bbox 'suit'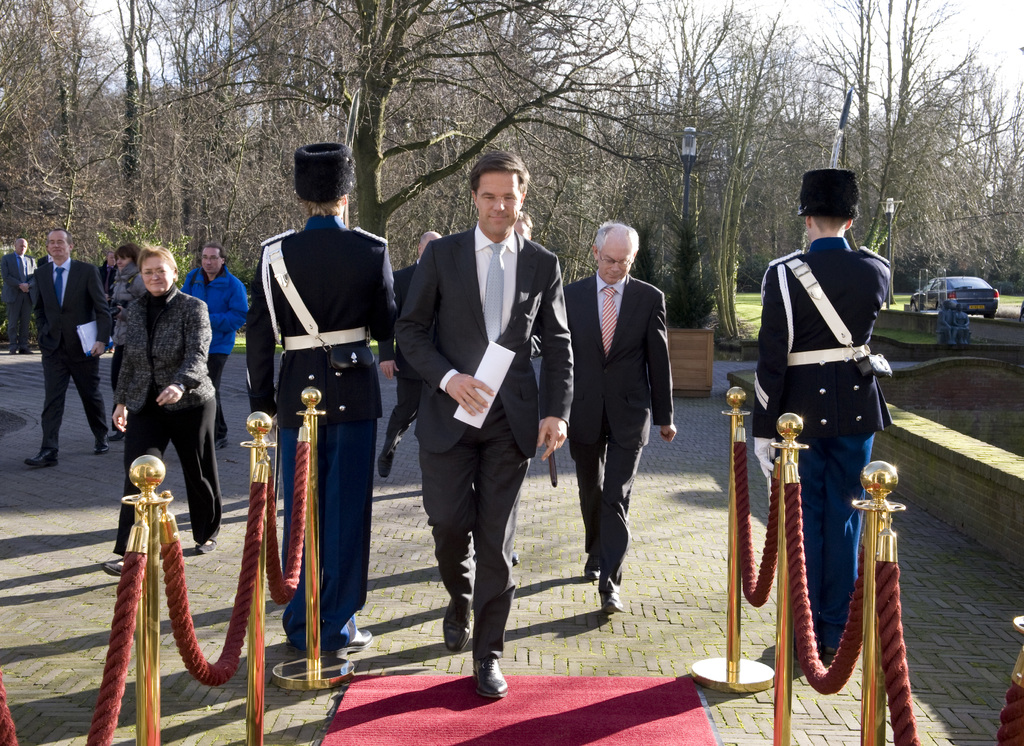
[left=36, top=260, right=115, bottom=445]
